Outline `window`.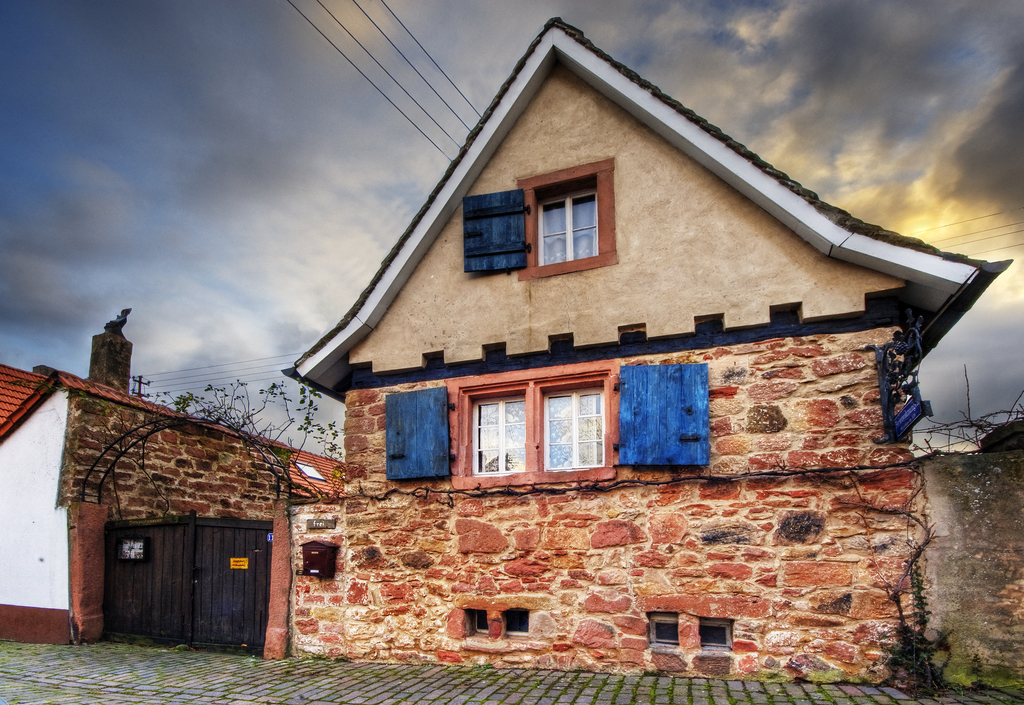
Outline: Rect(463, 156, 620, 278).
